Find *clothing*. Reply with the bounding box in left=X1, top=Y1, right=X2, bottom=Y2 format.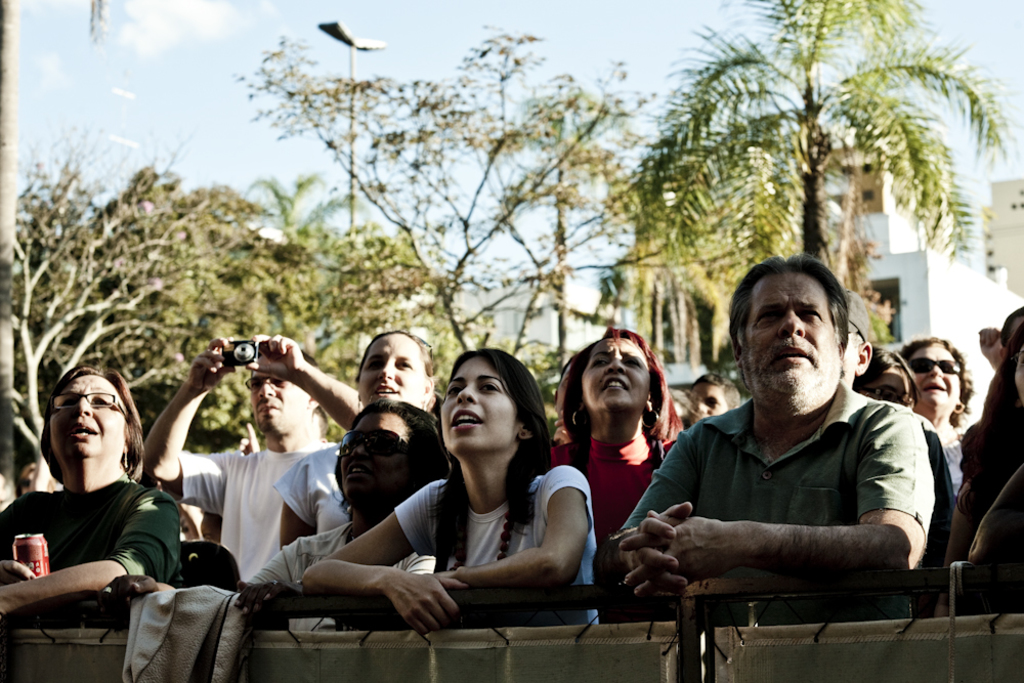
left=942, top=407, right=1008, bottom=503.
